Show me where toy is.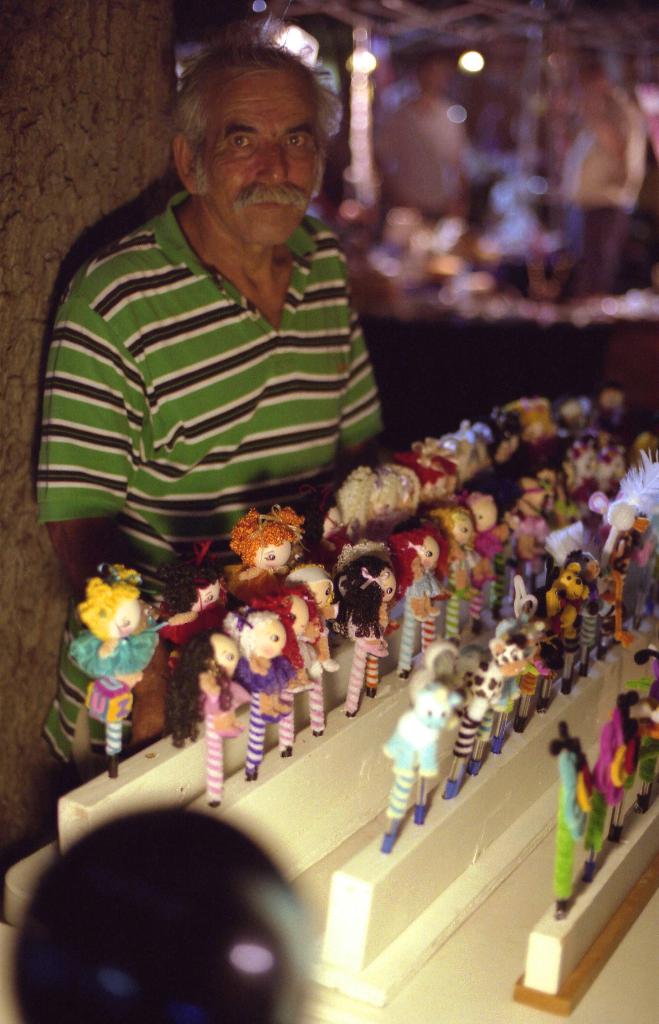
toy is at [left=601, top=529, right=636, bottom=629].
